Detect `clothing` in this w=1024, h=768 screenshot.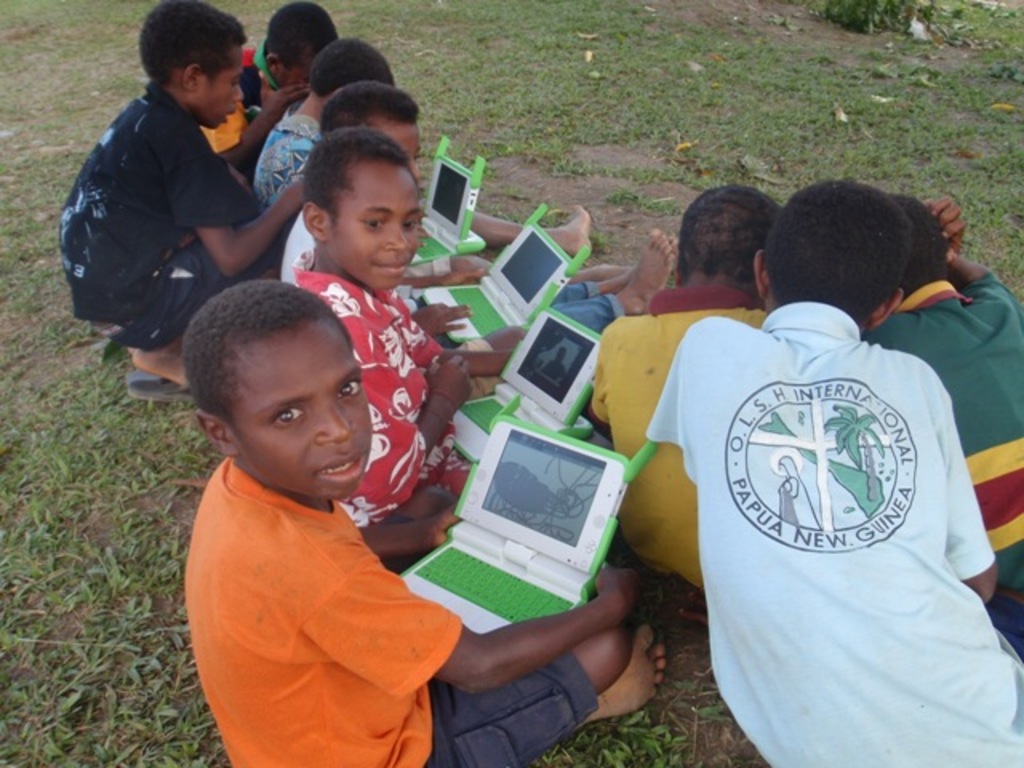
Detection: box(181, 454, 598, 766).
